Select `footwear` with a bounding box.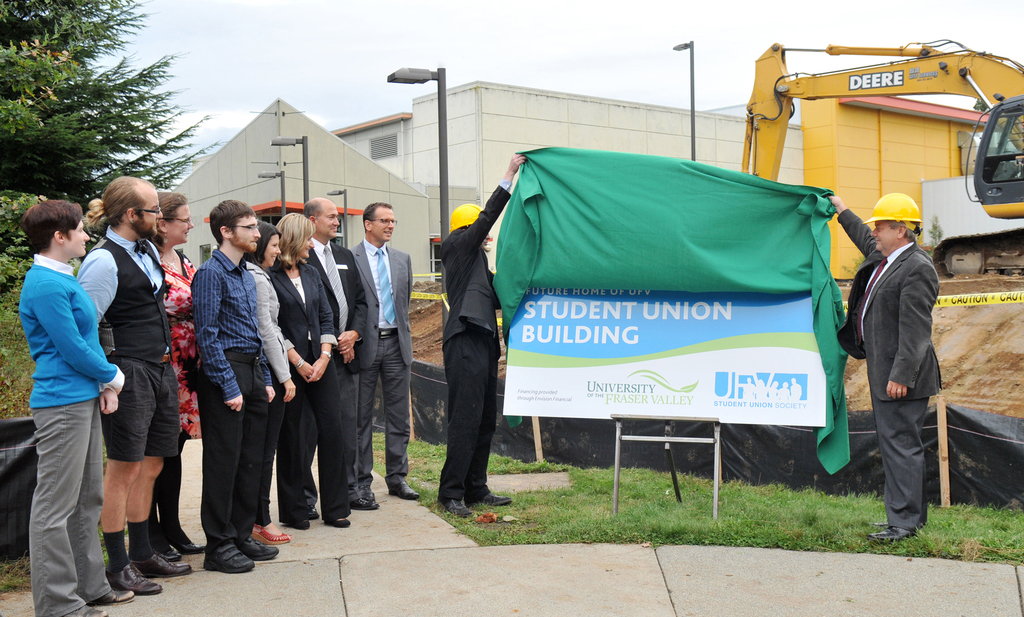
202 541 254 570.
